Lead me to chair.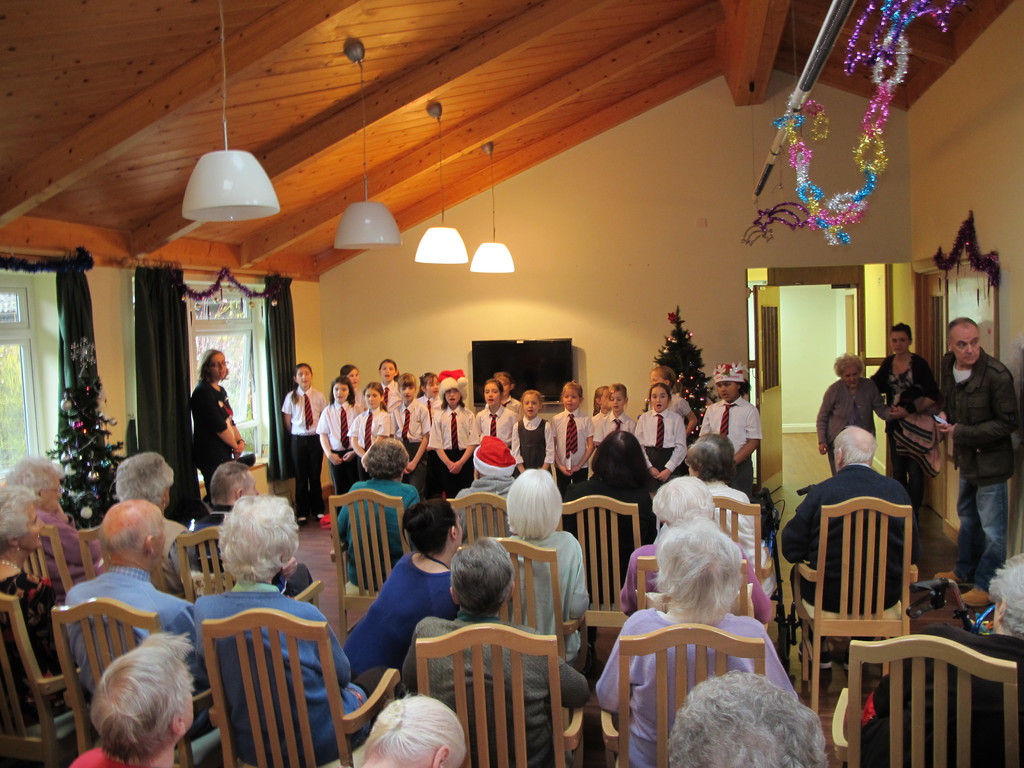
Lead to bbox(551, 492, 639, 632).
